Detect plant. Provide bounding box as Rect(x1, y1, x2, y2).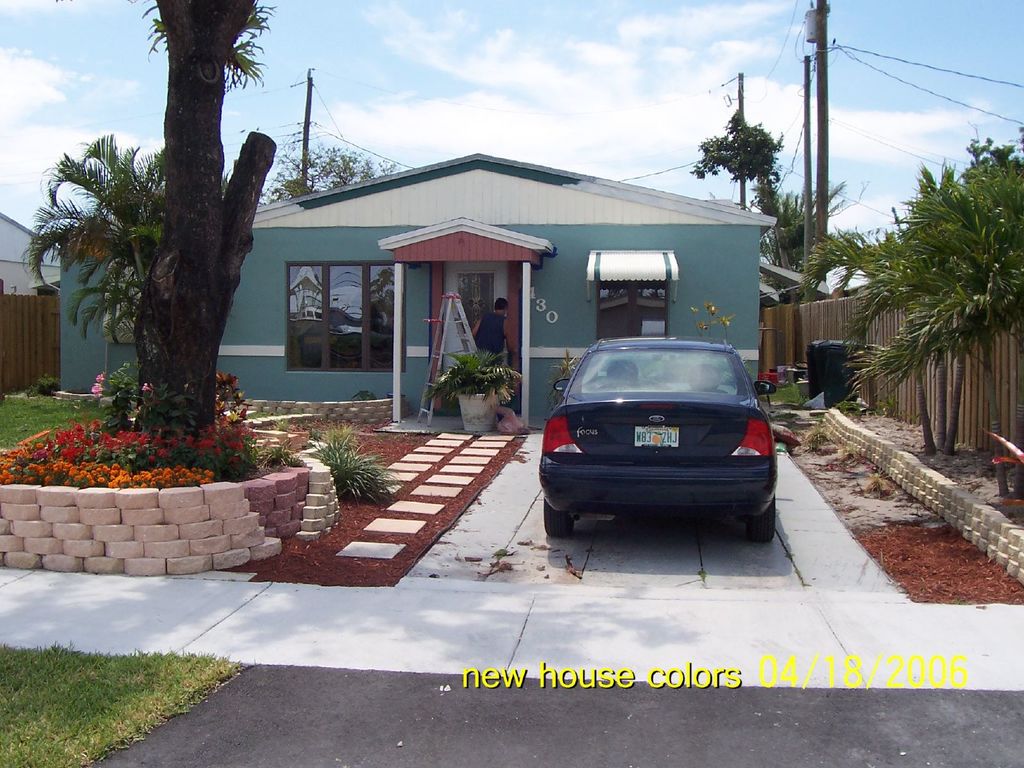
Rect(810, 428, 834, 449).
